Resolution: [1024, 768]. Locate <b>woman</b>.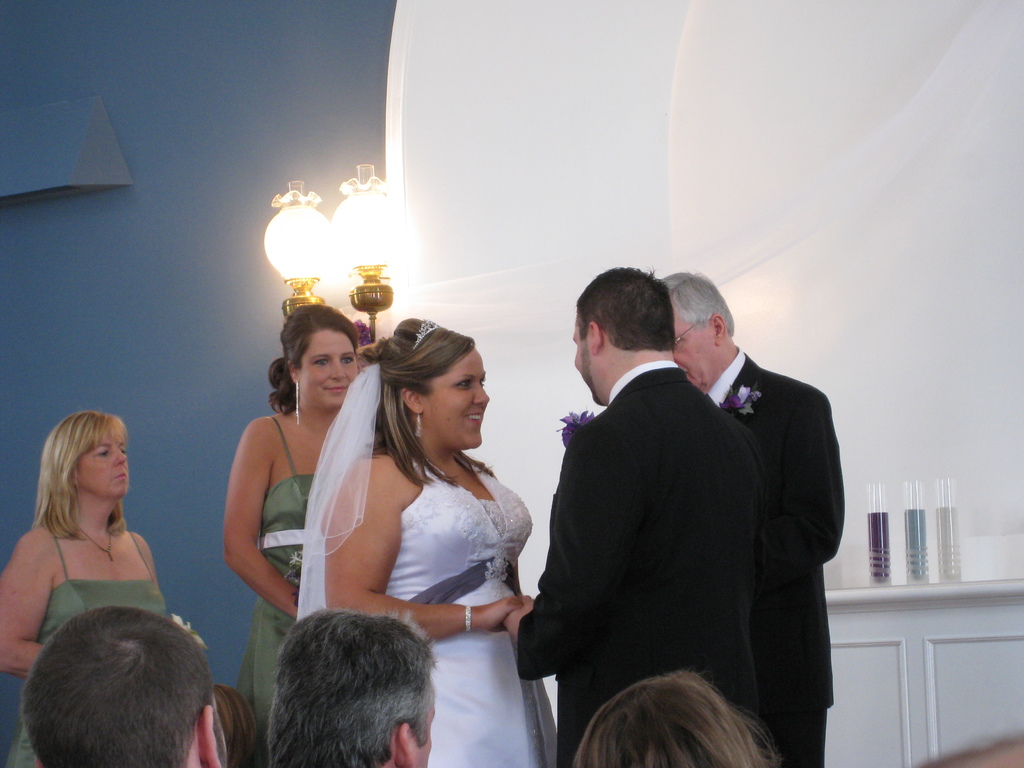
left=223, top=303, right=358, bottom=767.
